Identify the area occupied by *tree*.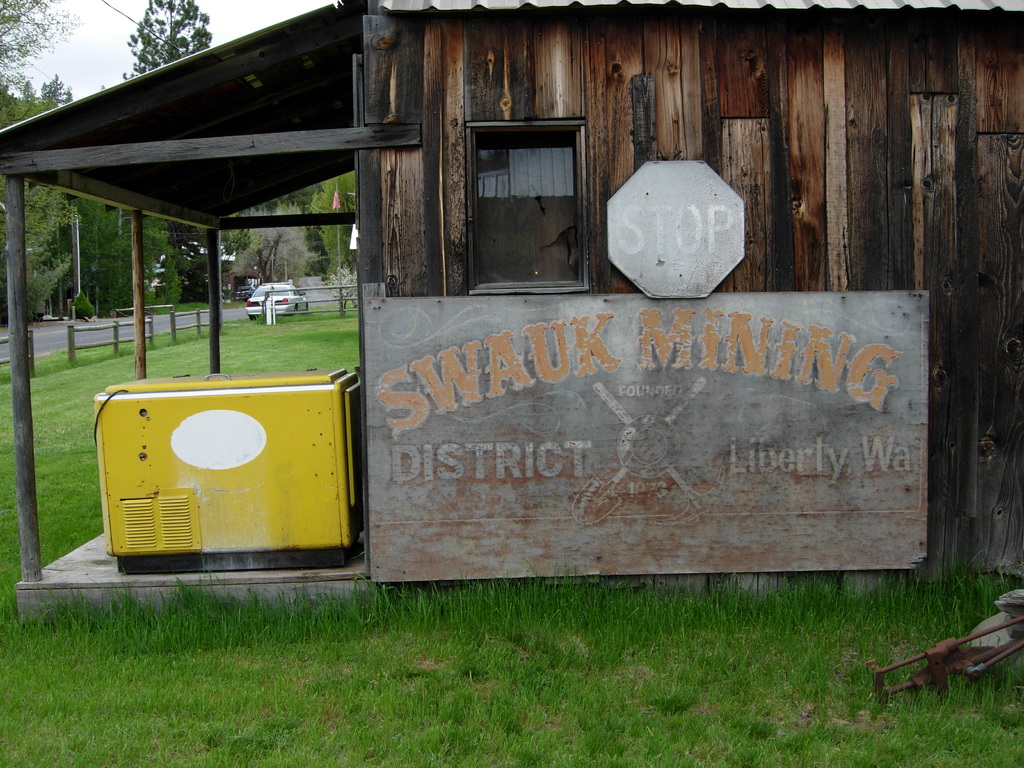
Area: 227:197:317:305.
